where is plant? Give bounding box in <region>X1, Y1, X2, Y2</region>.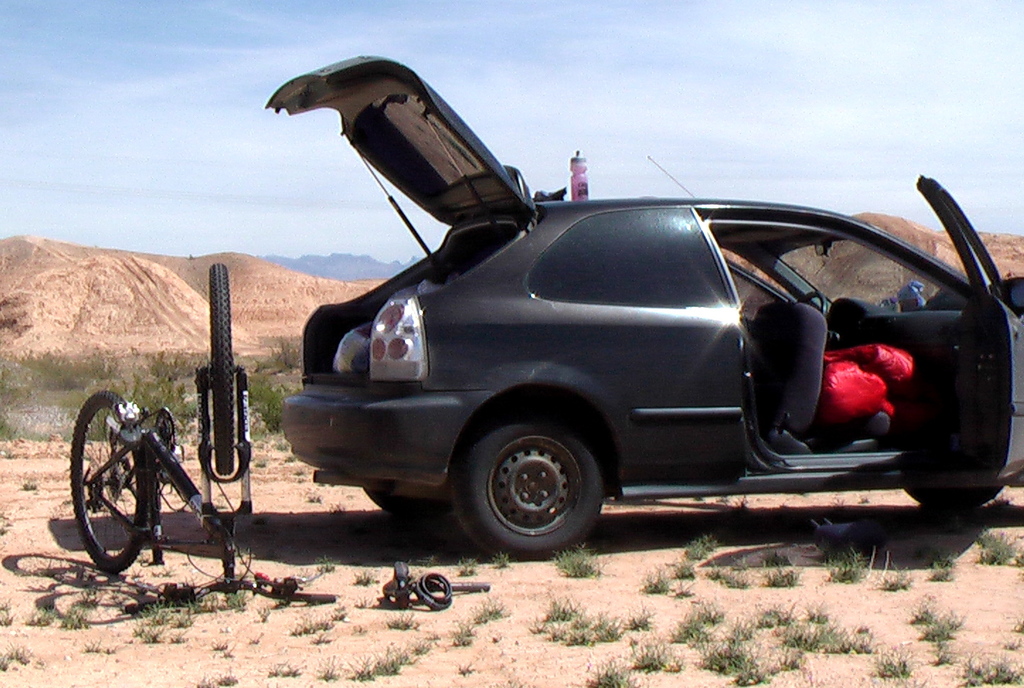
<region>84, 636, 98, 653</region>.
